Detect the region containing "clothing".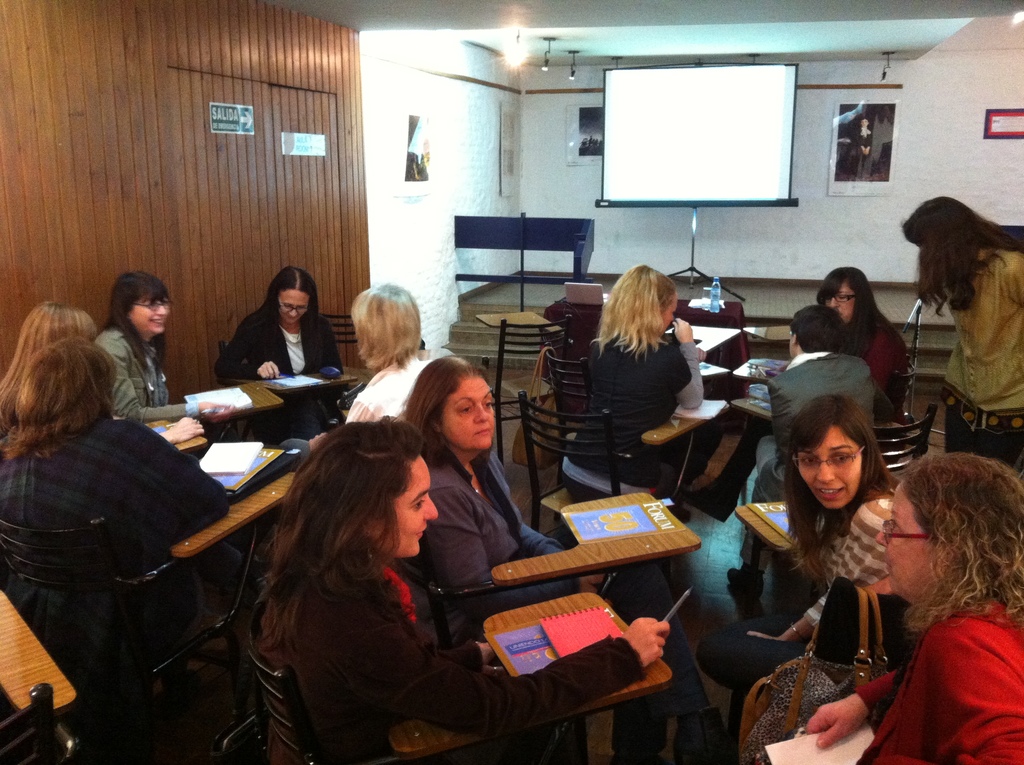
region(342, 358, 438, 424).
